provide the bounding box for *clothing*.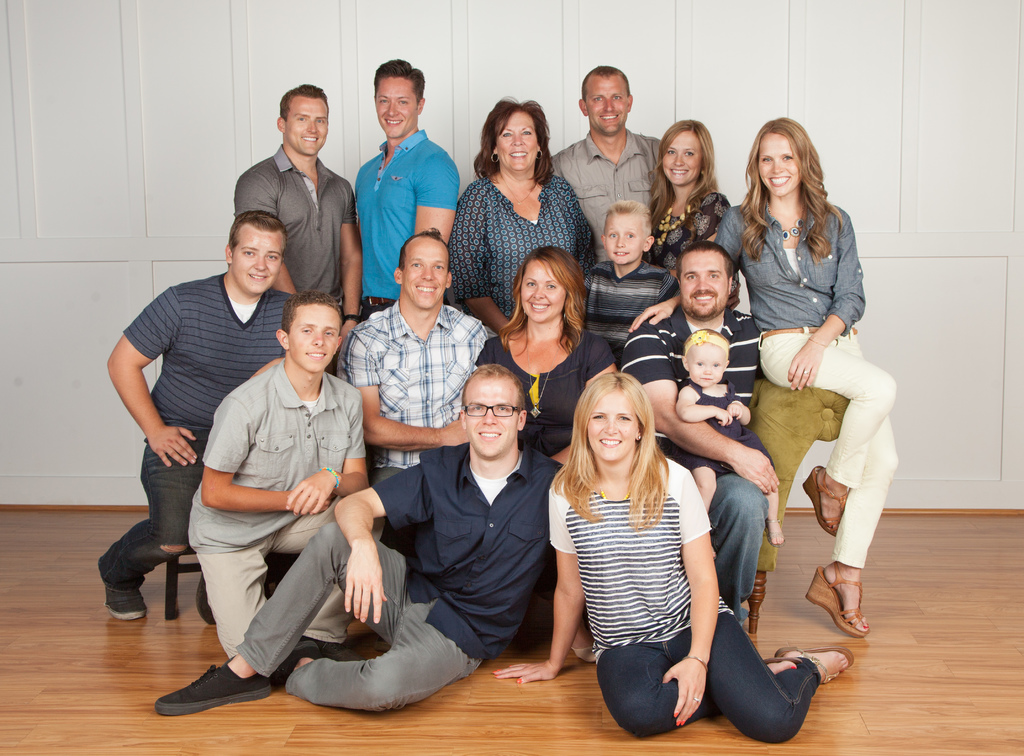
(227, 140, 355, 300).
